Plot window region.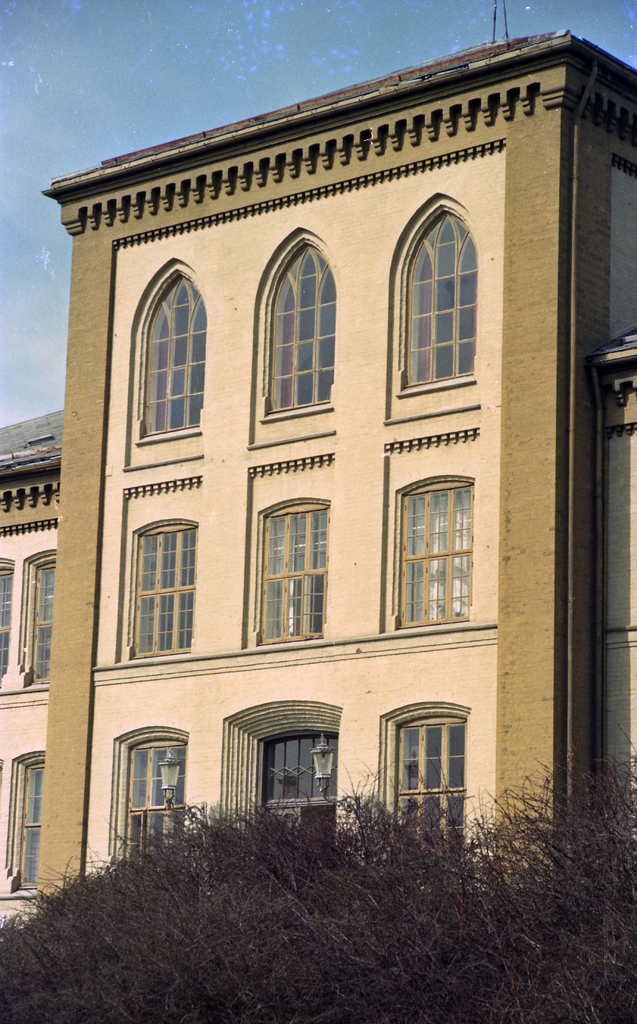
Plotted at bbox=(389, 467, 473, 640).
